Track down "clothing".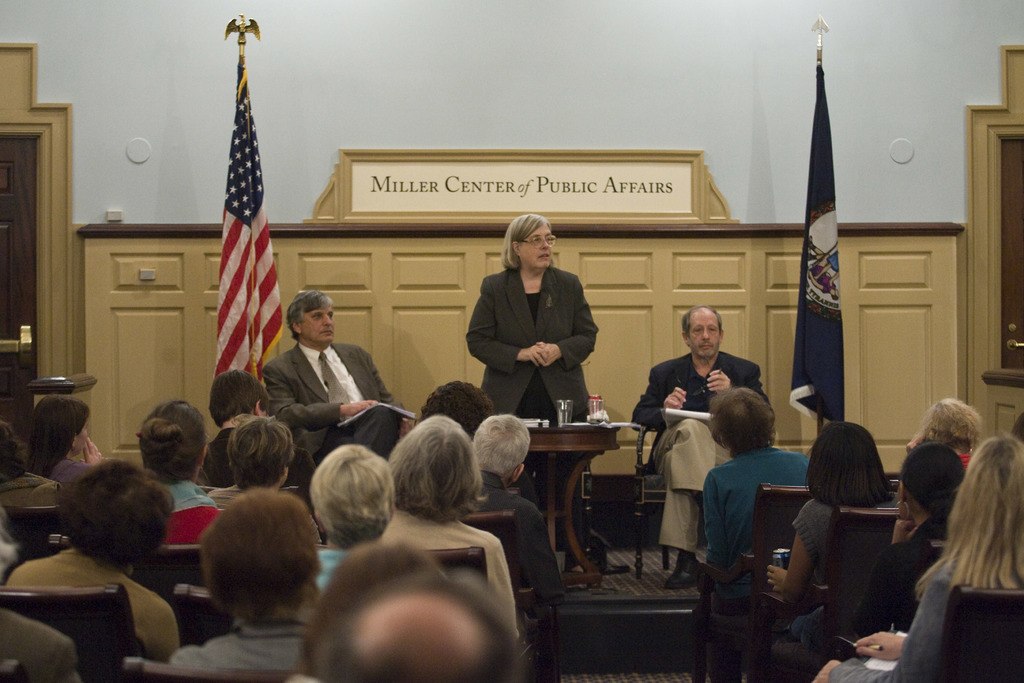
Tracked to [166, 611, 310, 675].
